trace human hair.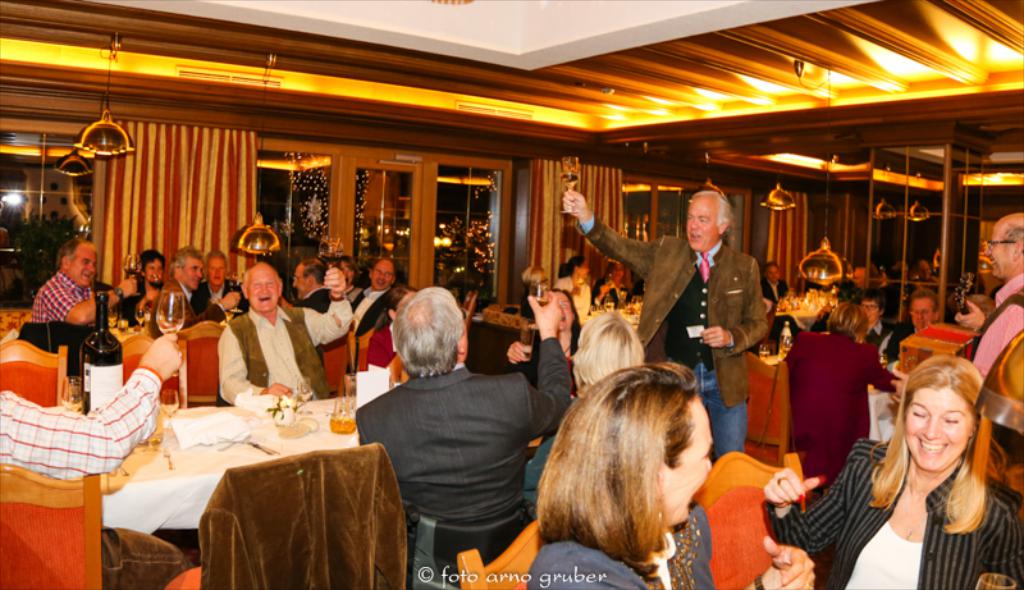
Traced to bbox(521, 266, 544, 288).
